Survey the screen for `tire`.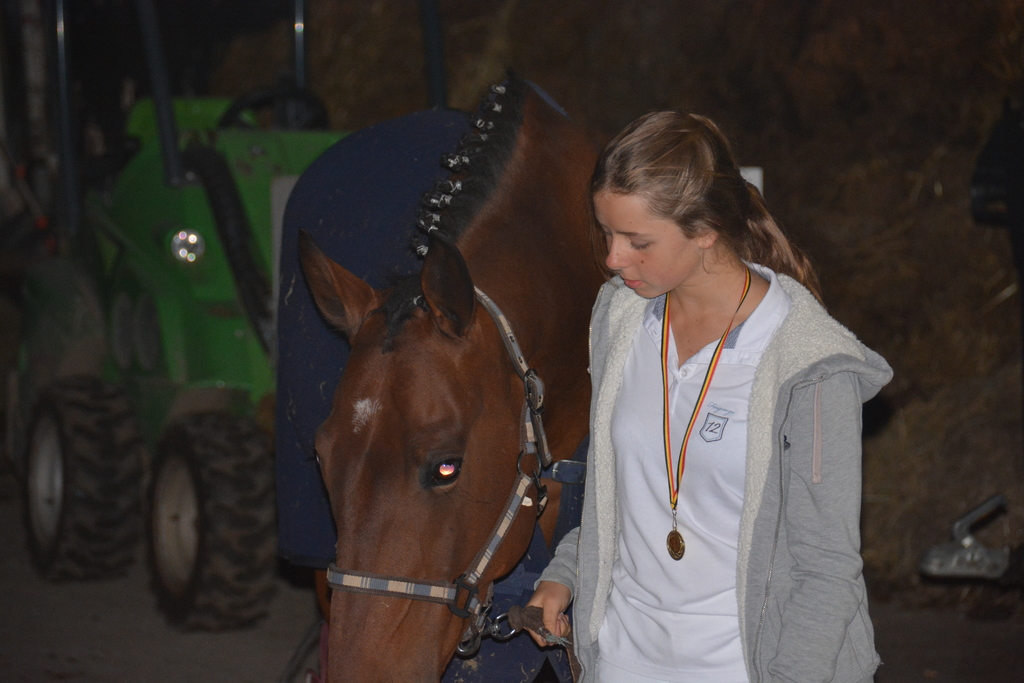
Survey found: pyautogui.locateOnScreen(3, 378, 116, 579).
